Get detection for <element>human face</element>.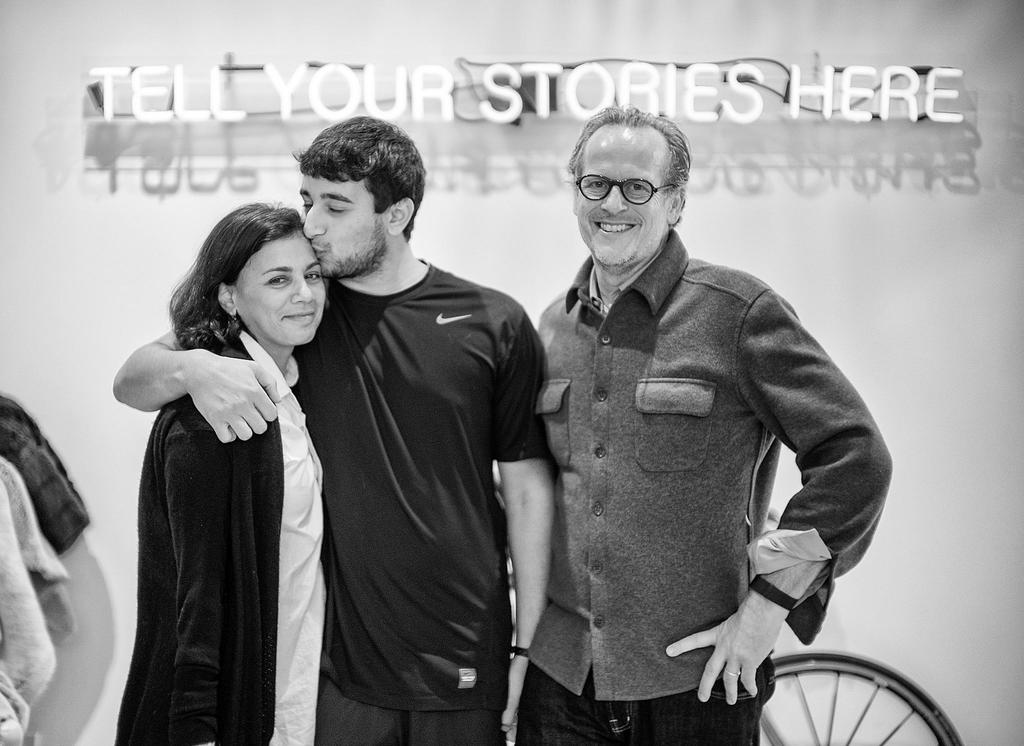
Detection: crop(238, 235, 330, 342).
